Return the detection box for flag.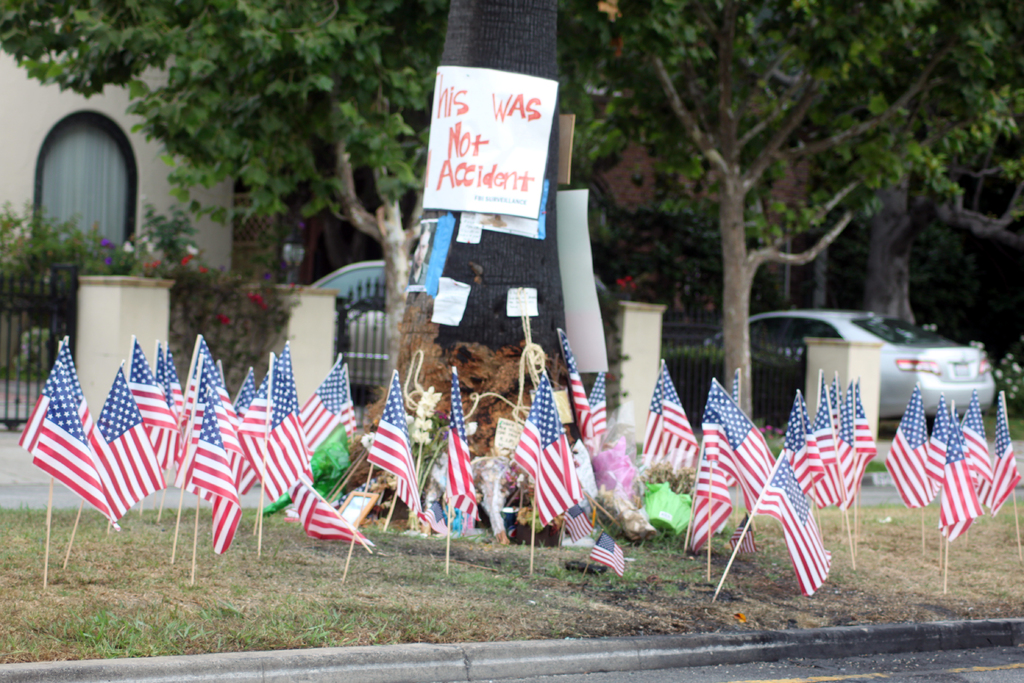
<region>688, 406, 739, 552</region>.
